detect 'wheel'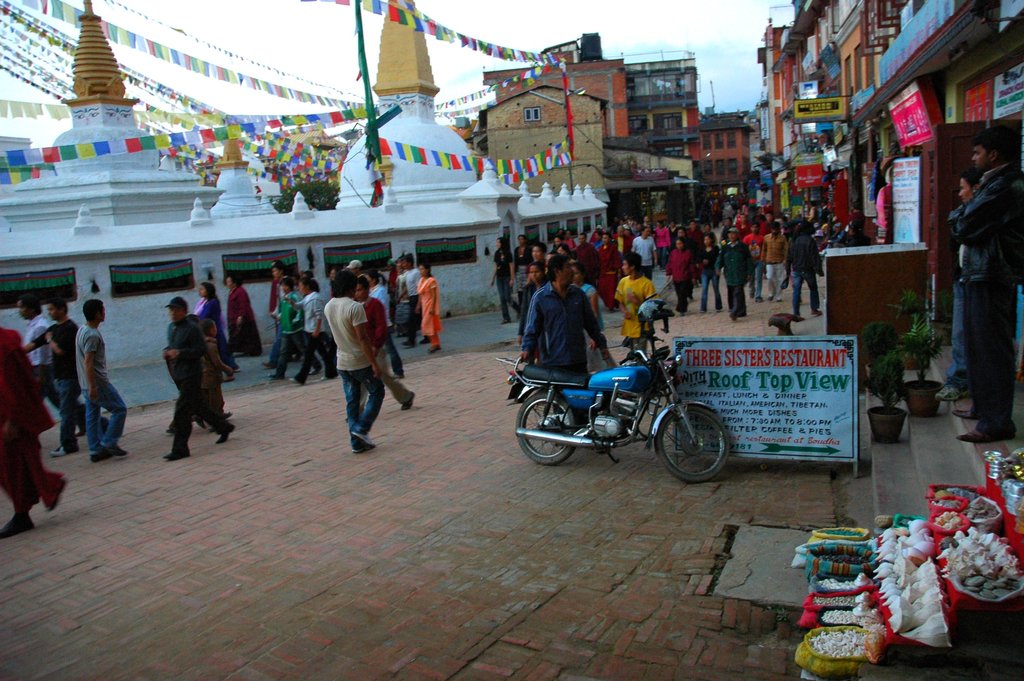
left=516, top=391, right=576, bottom=466
